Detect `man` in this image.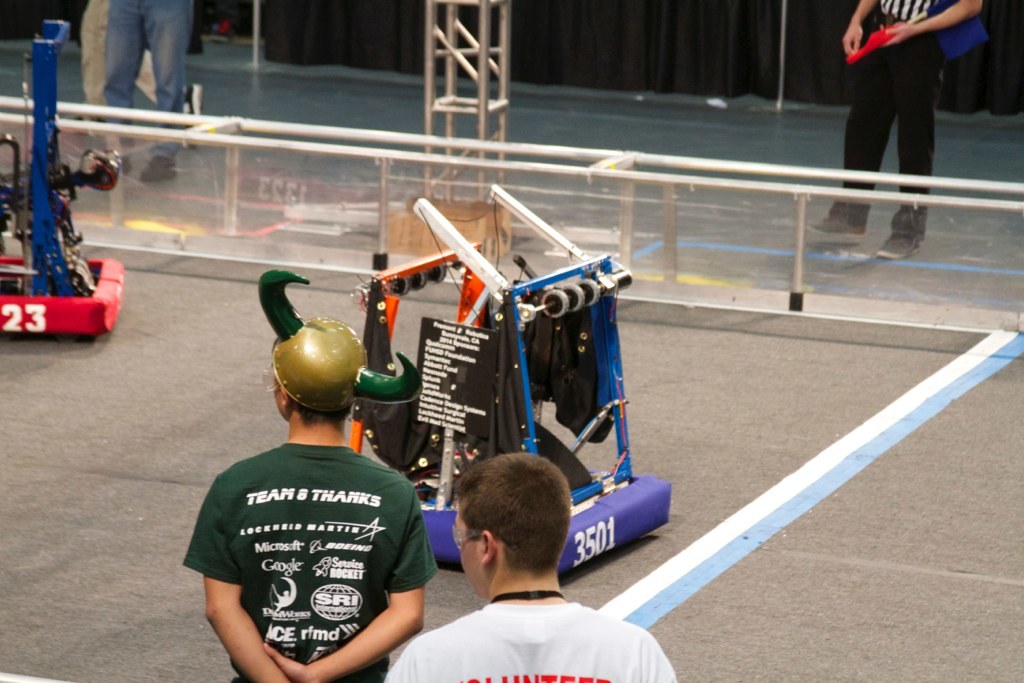
Detection: box=[386, 445, 674, 682].
